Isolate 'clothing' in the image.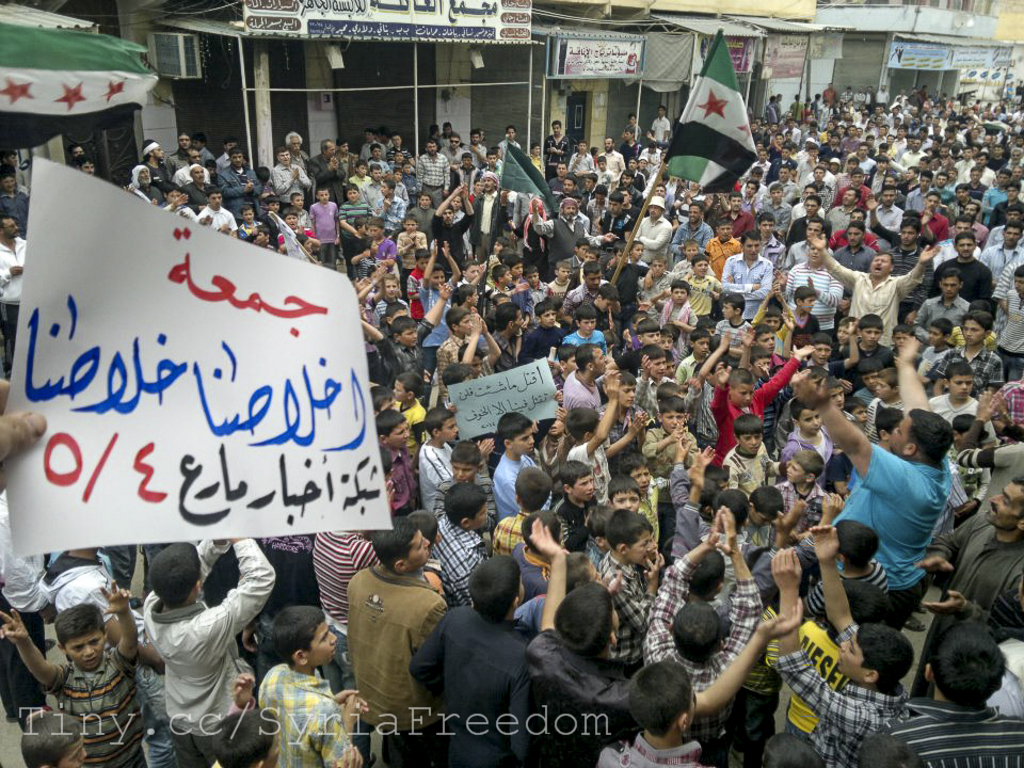
Isolated region: 870,198,898,237.
